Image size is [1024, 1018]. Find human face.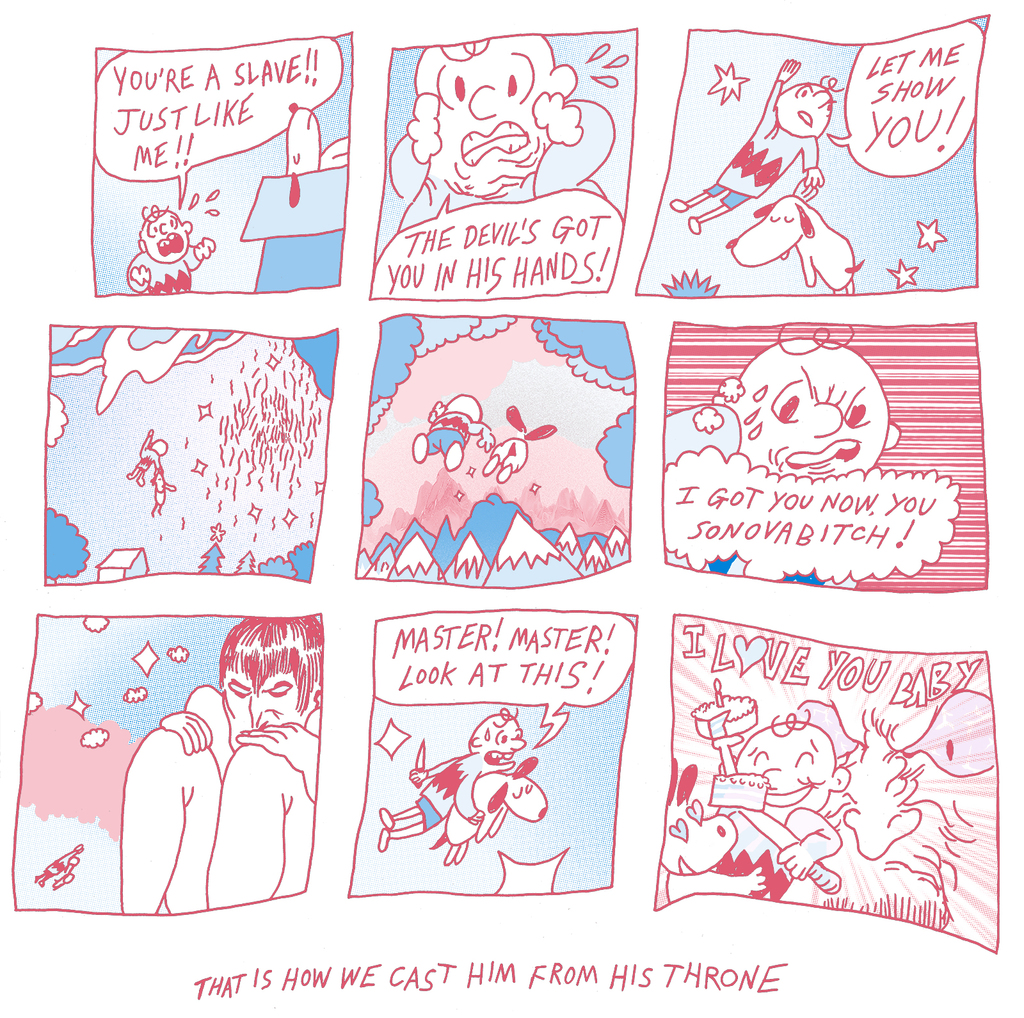
bbox=[486, 723, 526, 770].
